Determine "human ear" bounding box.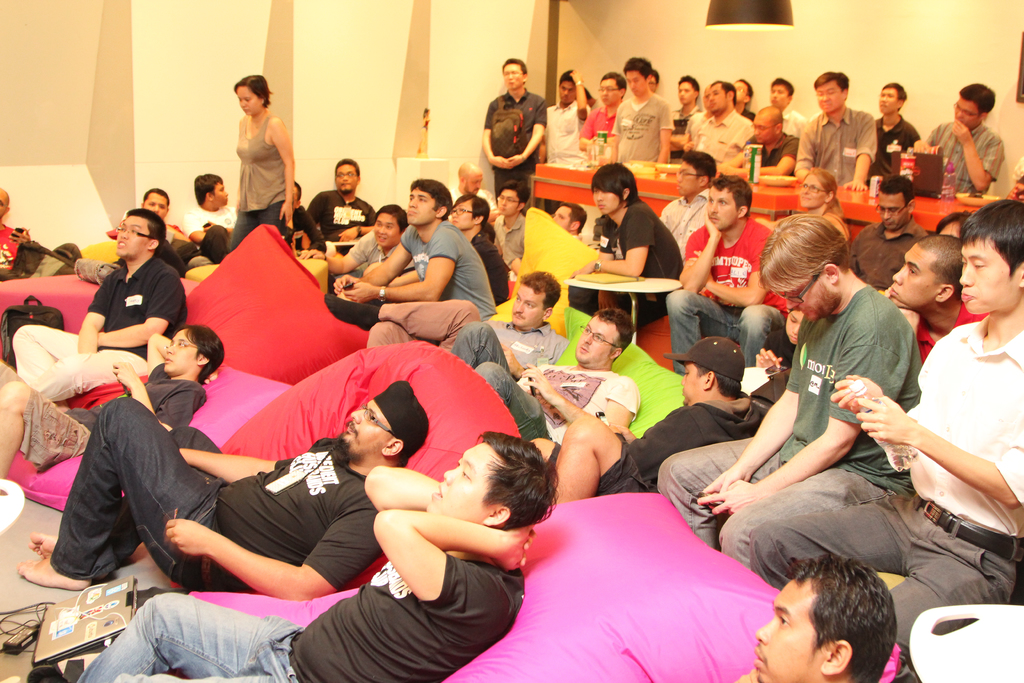
Determined: 4,208,11,215.
